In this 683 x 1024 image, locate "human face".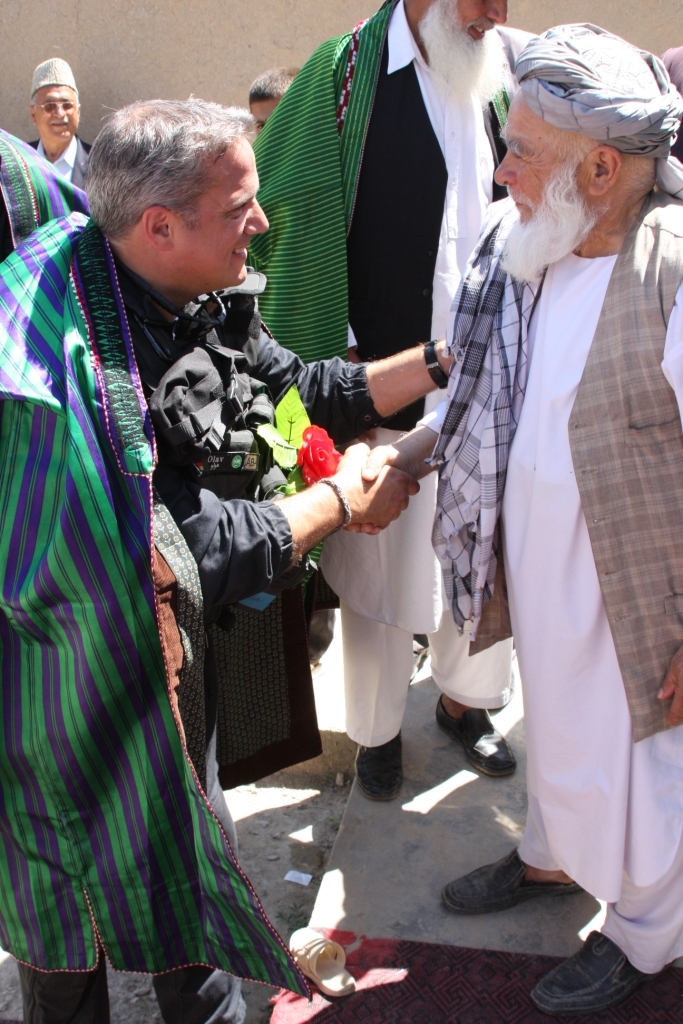
Bounding box: [x1=416, y1=0, x2=505, y2=60].
